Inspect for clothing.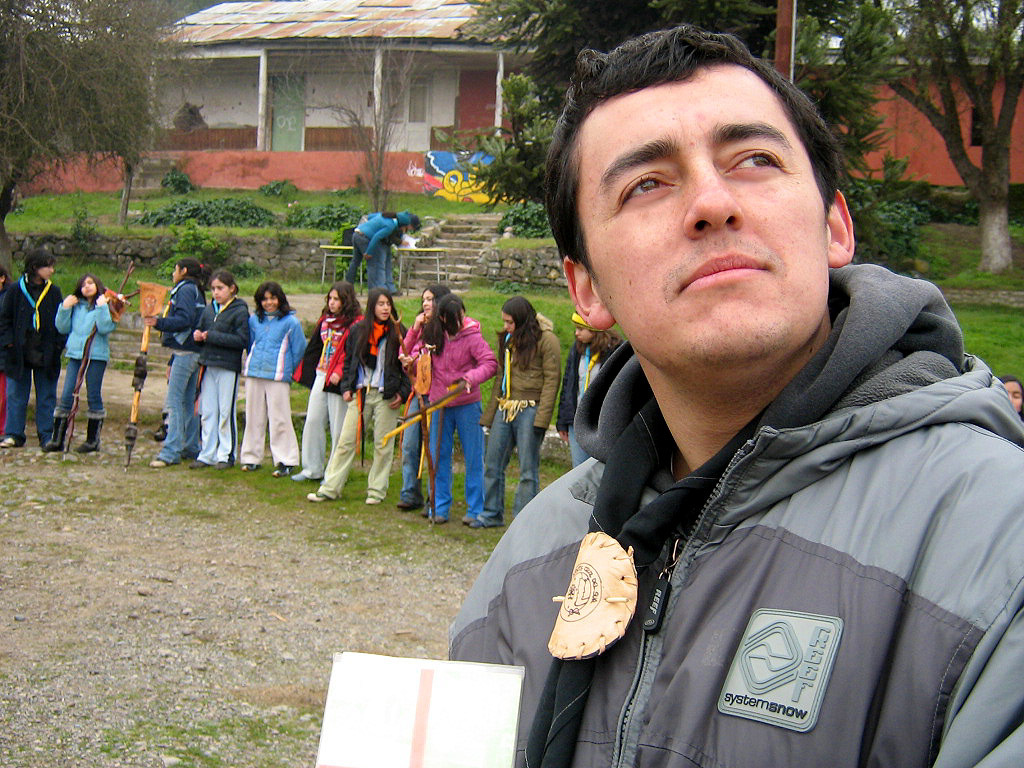
Inspection: bbox(65, 284, 121, 444).
